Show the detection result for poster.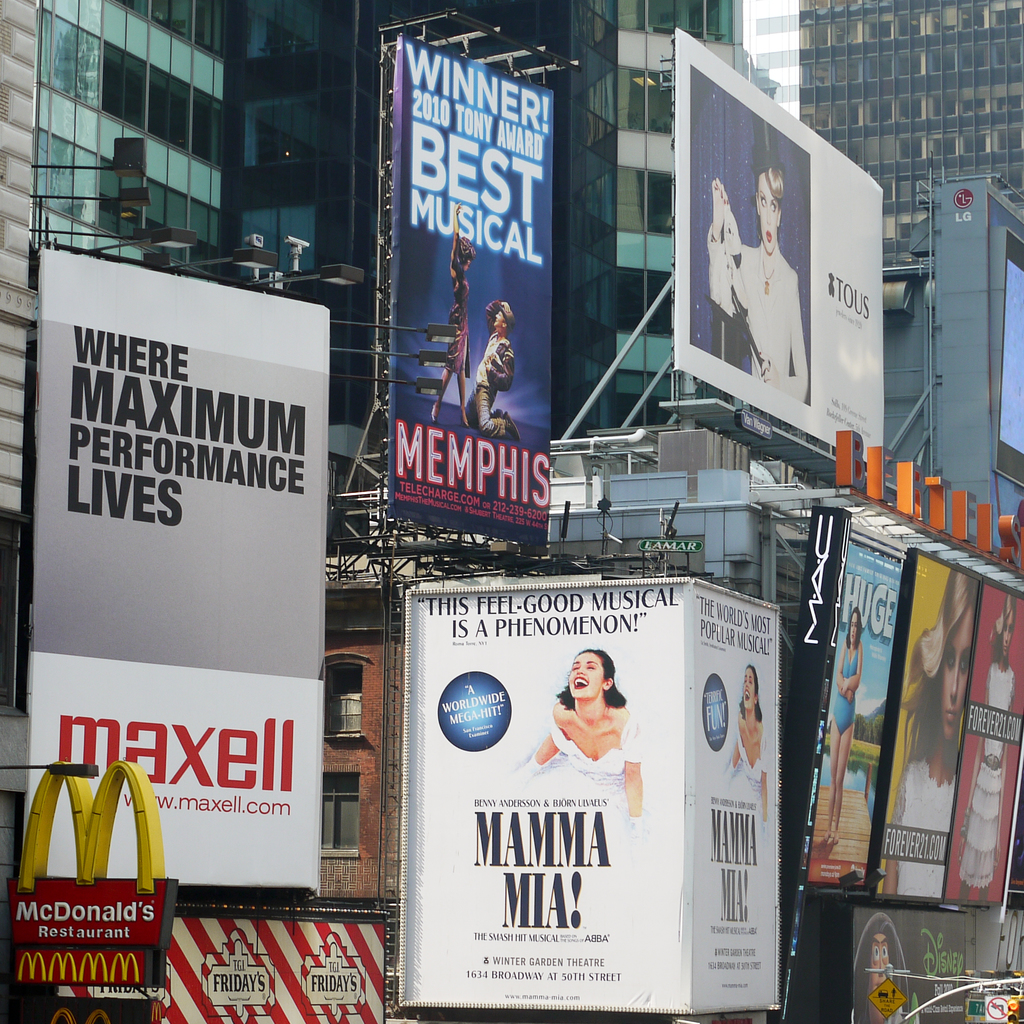
bbox=(816, 532, 1023, 888).
